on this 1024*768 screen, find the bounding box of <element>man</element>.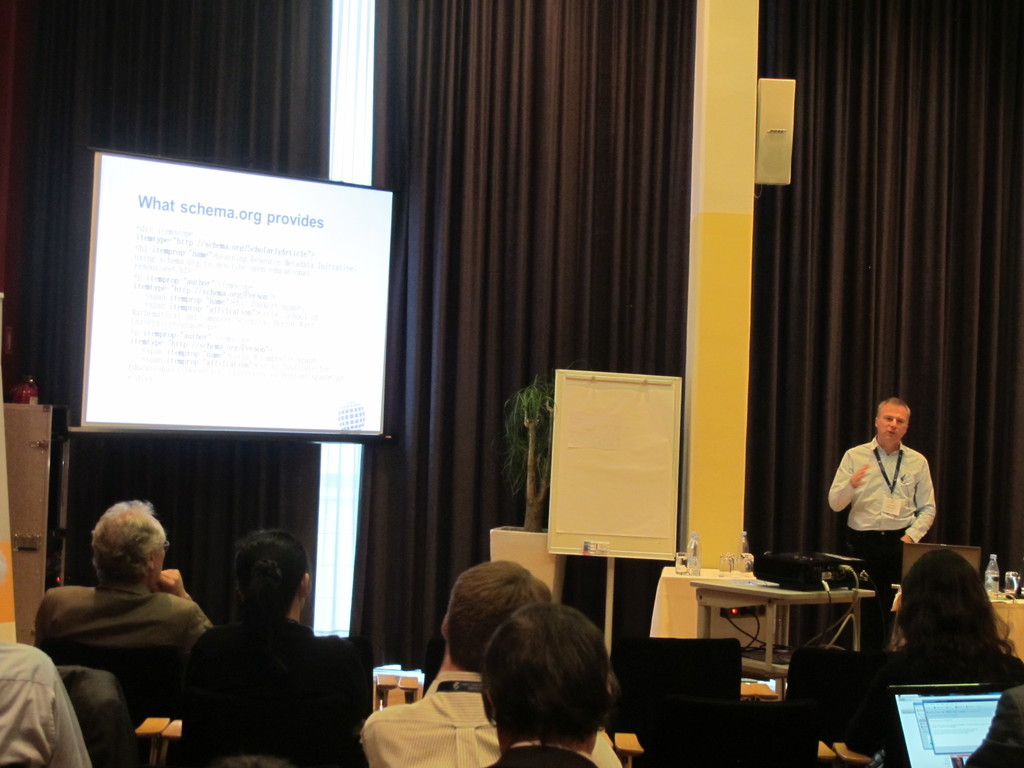
Bounding box: [38,493,222,668].
